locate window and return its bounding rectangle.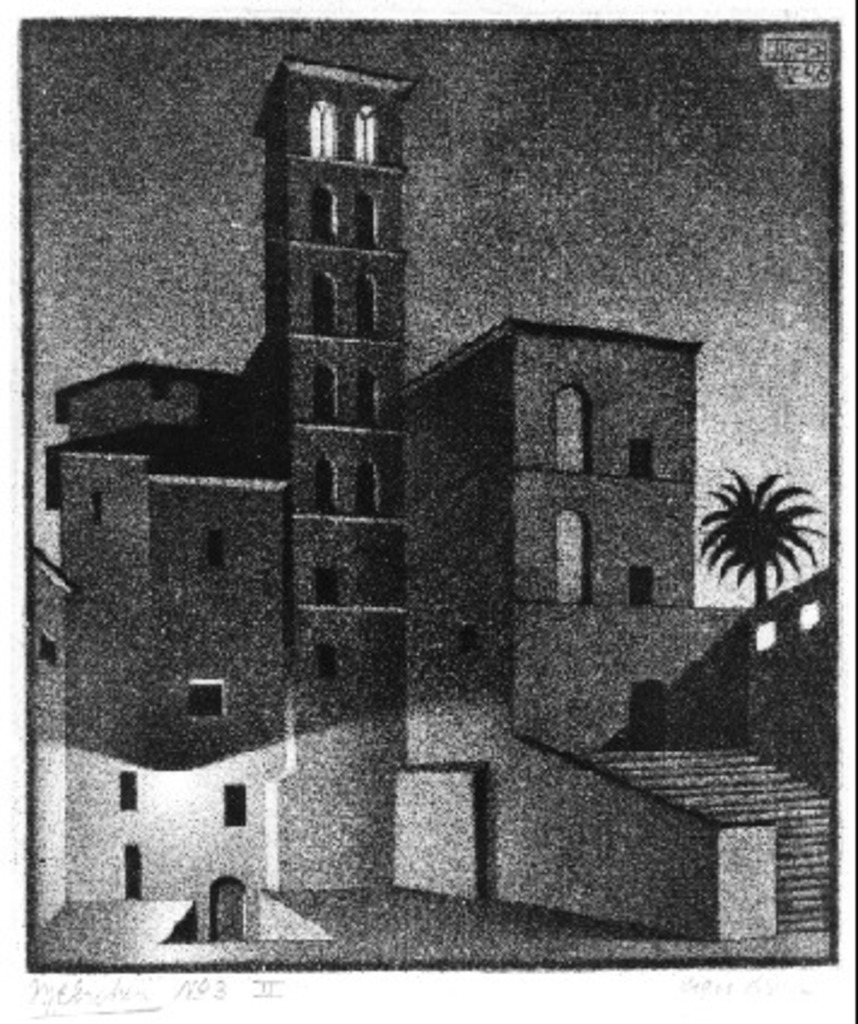
[306, 557, 354, 607].
